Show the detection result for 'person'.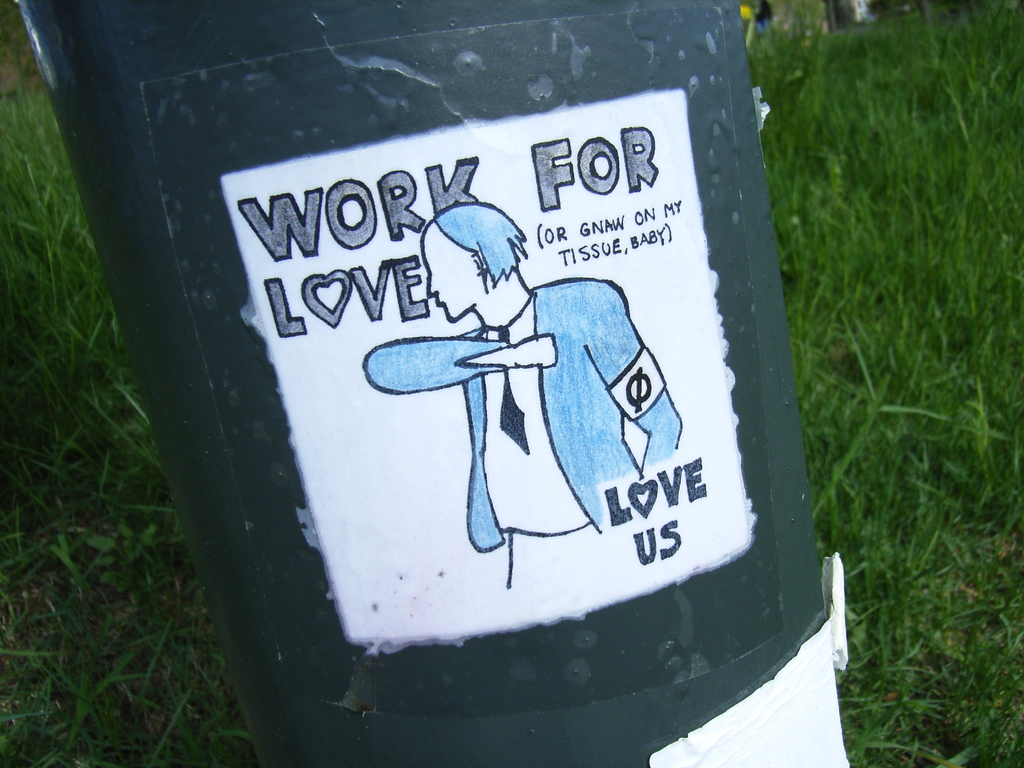
bbox(362, 203, 684, 590).
